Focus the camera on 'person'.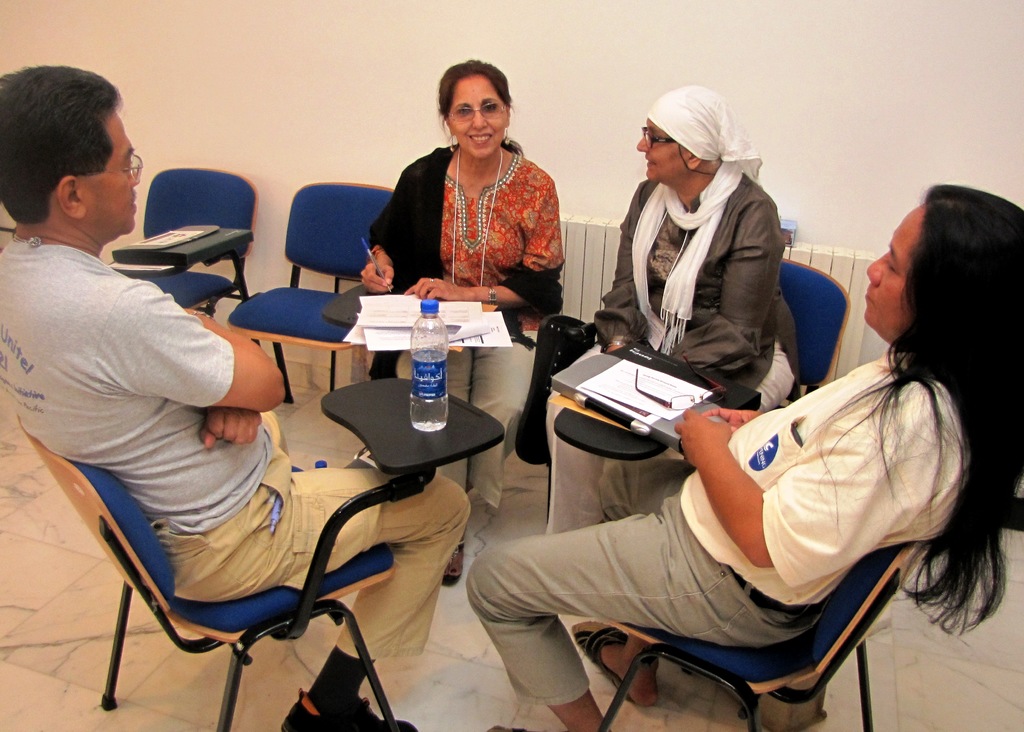
Focus region: <bbox>545, 80, 805, 533</bbox>.
